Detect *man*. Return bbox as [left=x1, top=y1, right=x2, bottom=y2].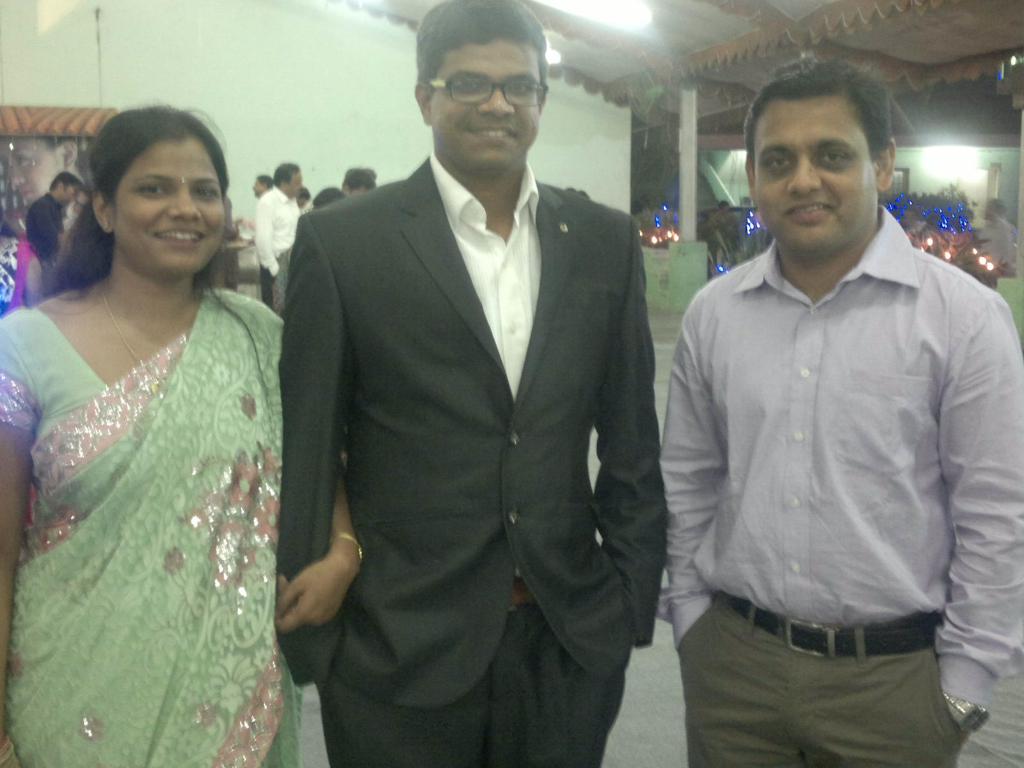
[left=346, top=166, right=381, bottom=192].
